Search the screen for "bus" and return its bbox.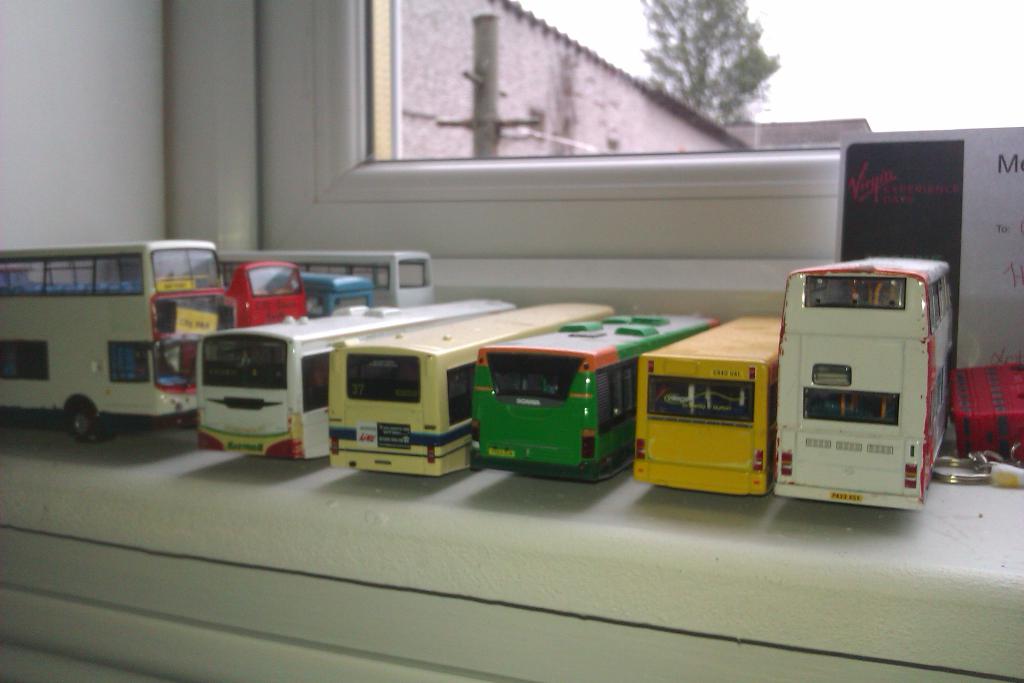
Found: (x1=0, y1=237, x2=235, y2=443).
